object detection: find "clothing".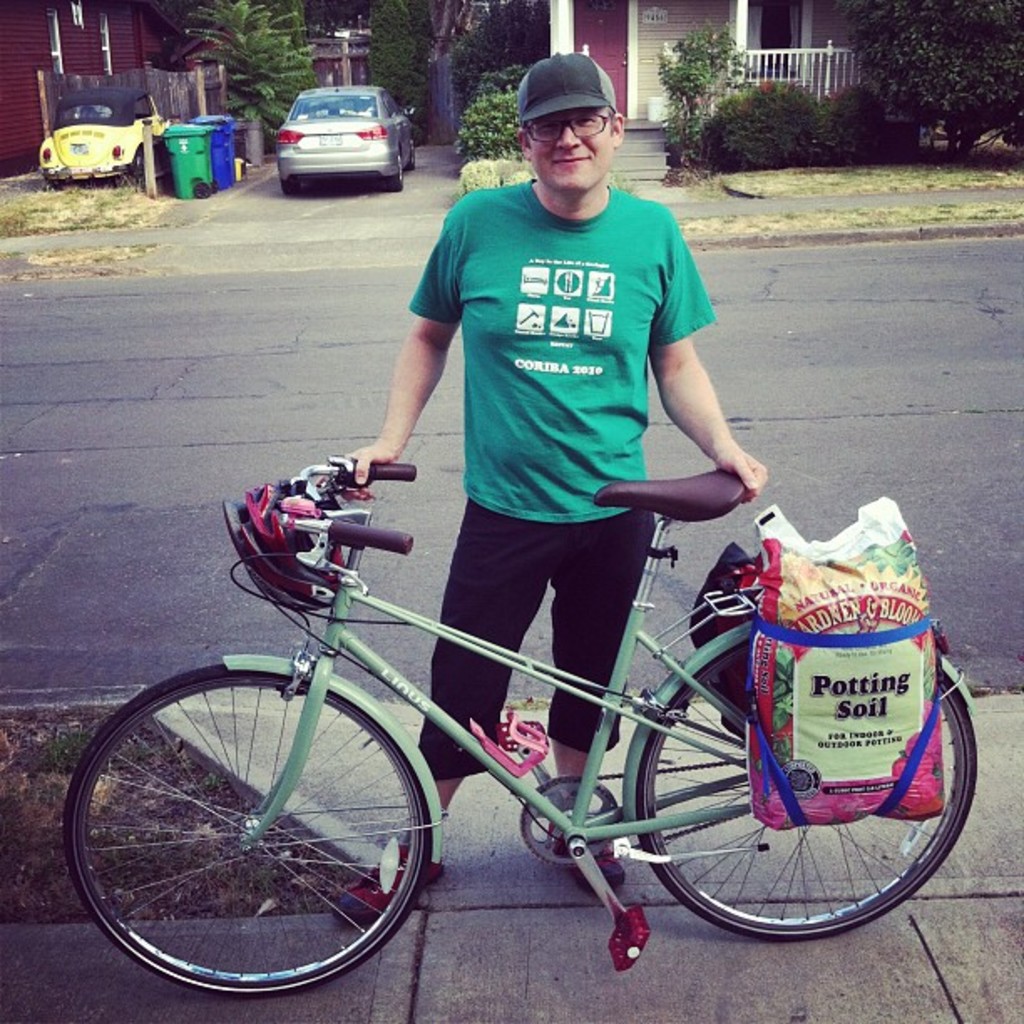
crop(408, 179, 719, 773).
